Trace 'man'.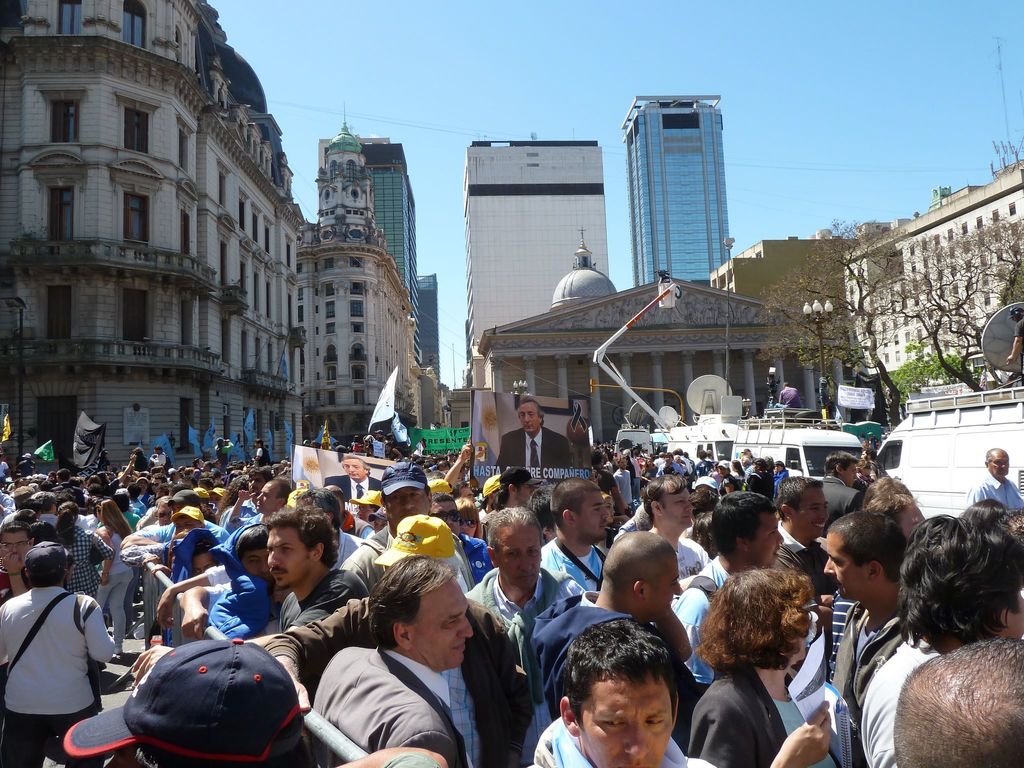
Traced to (252, 503, 375, 618).
